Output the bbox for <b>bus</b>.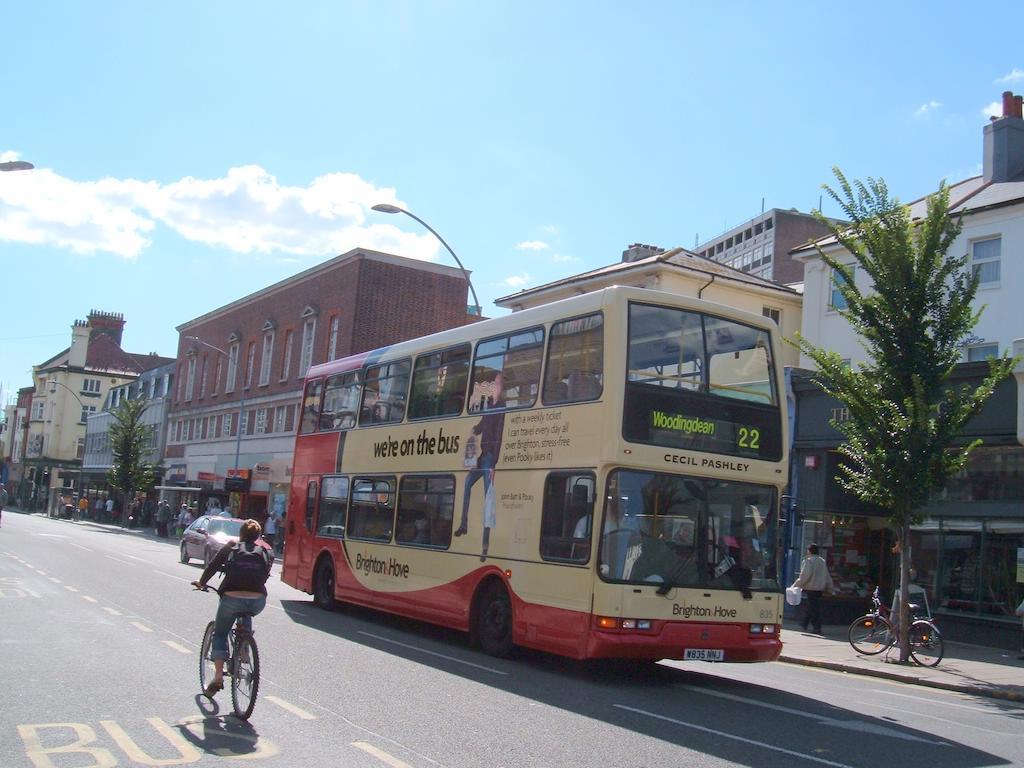
detection(275, 283, 791, 659).
